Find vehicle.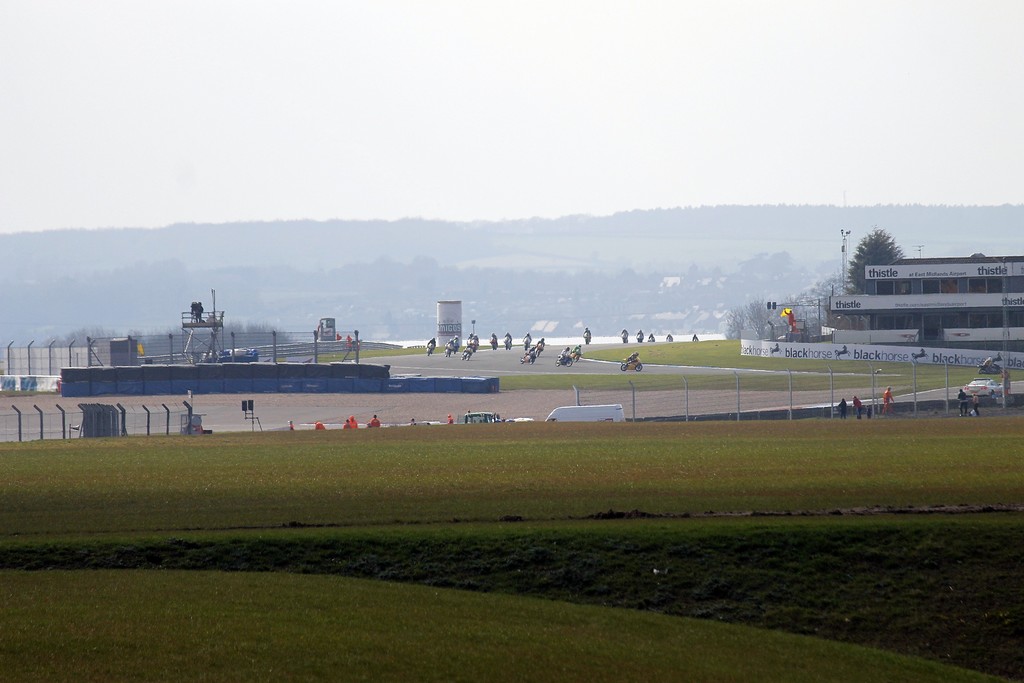
520 347 543 363.
